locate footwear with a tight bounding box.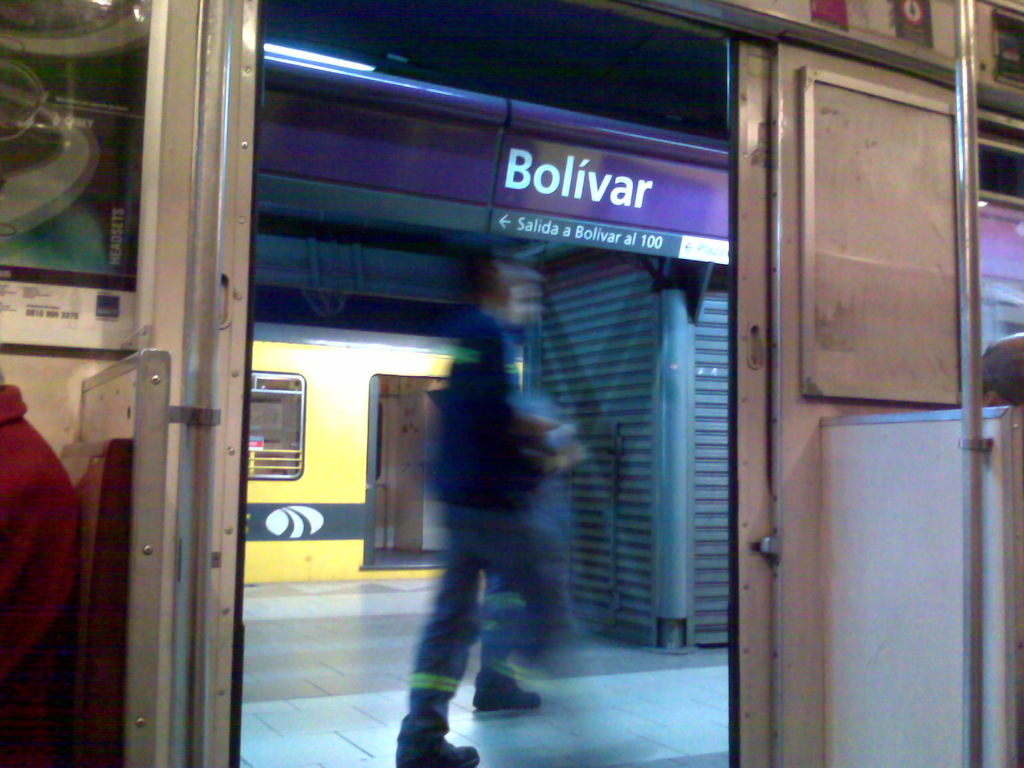
{"x1": 396, "y1": 739, "x2": 480, "y2": 767}.
